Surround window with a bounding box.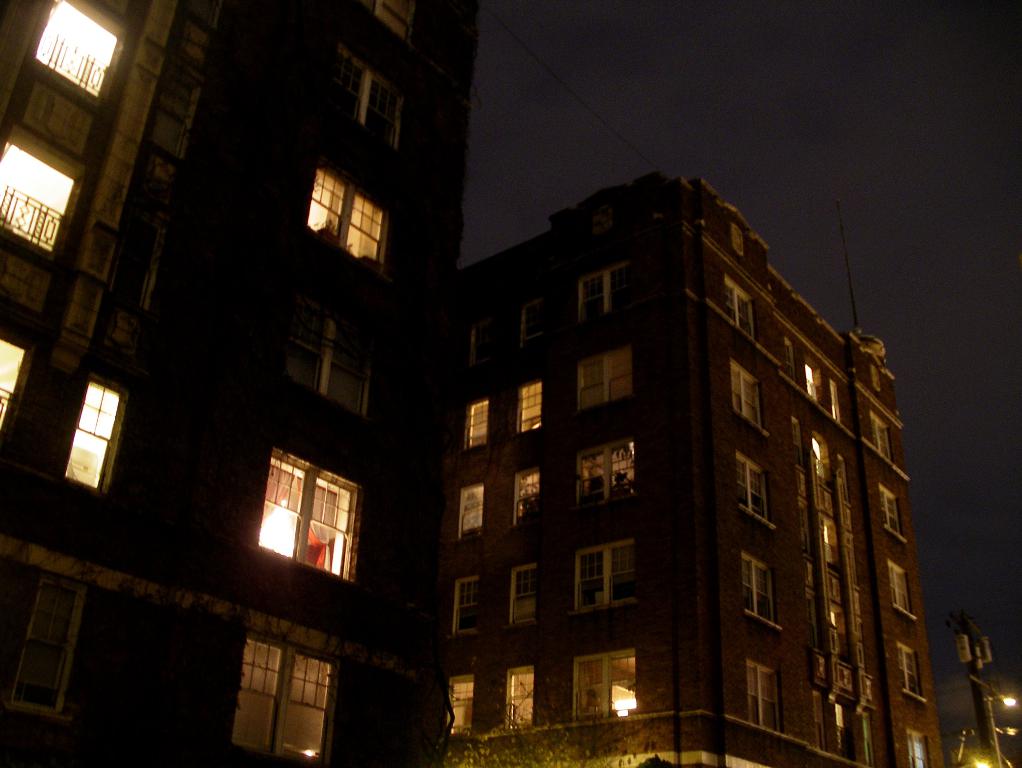
box(454, 569, 483, 641).
